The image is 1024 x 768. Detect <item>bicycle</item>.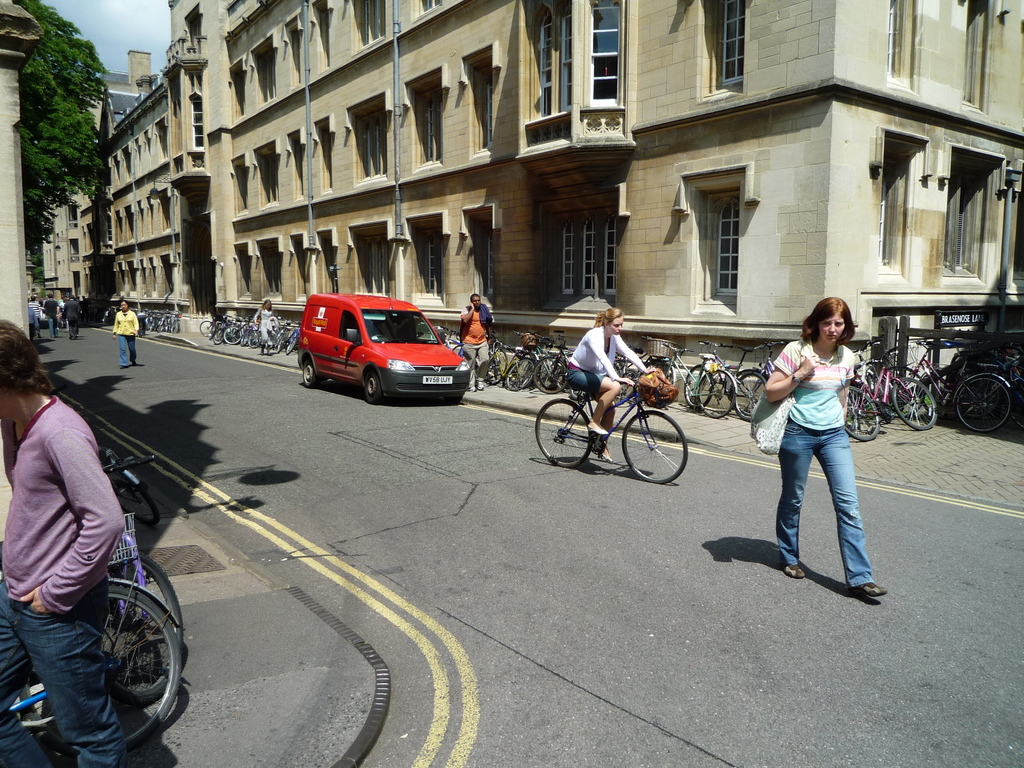
Detection: box(518, 333, 571, 395).
